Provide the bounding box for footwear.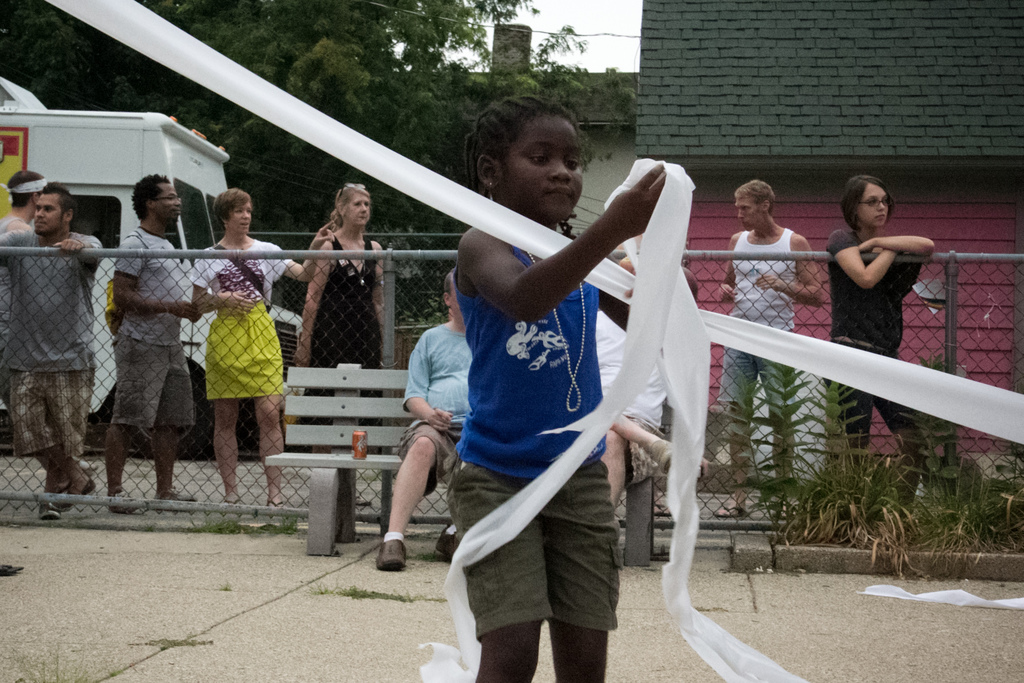
714:504:749:518.
